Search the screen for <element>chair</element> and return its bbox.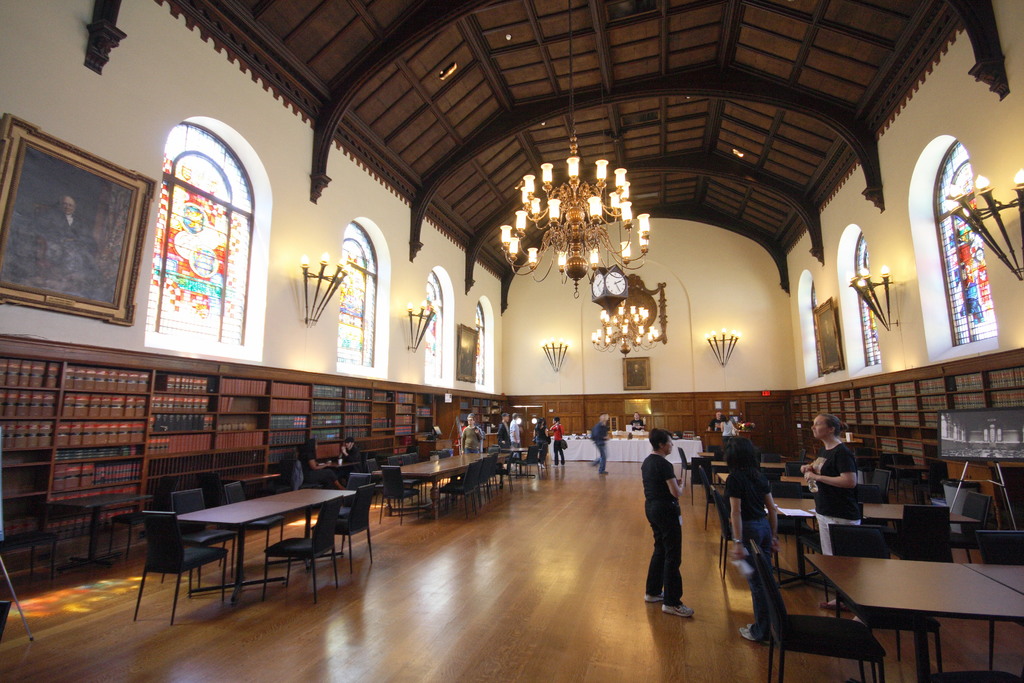
Found: [x1=445, y1=463, x2=477, y2=516].
